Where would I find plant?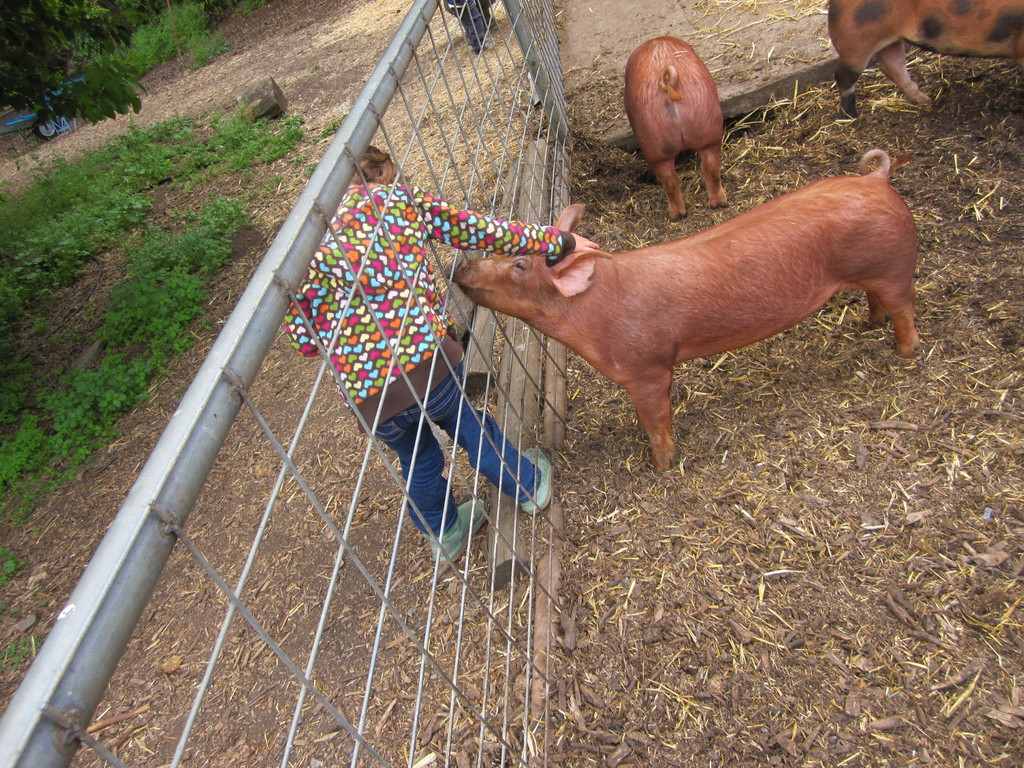
At box(106, 0, 253, 61).
